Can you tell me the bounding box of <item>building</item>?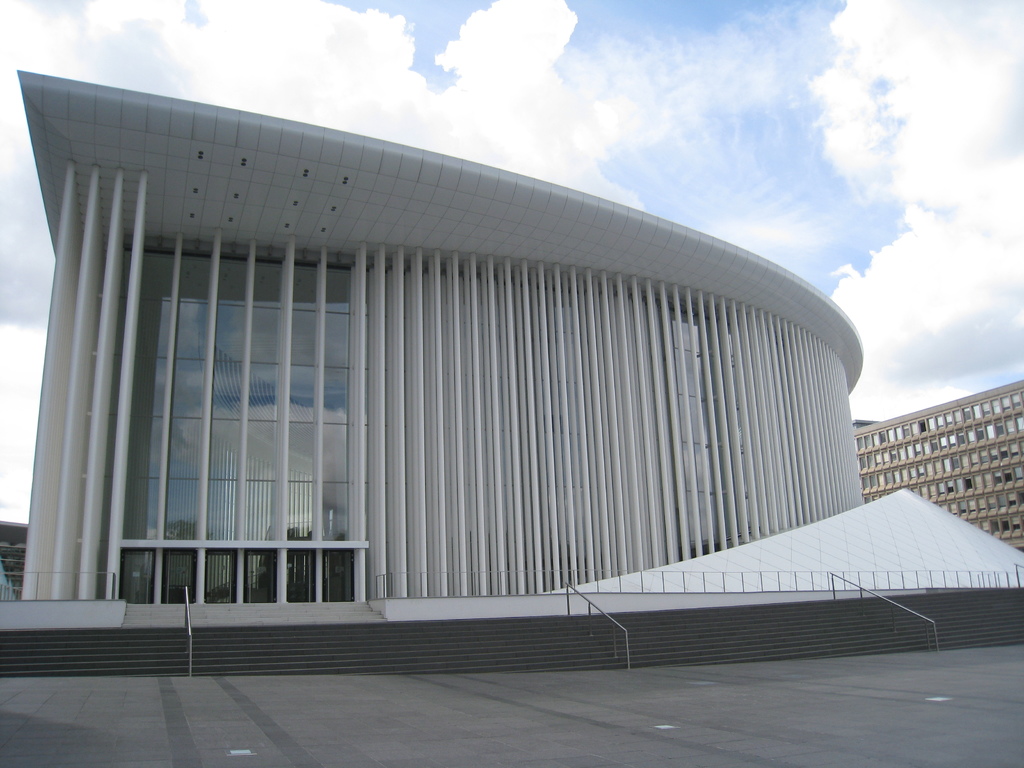
bbox(0, 69, 1023, 680).
